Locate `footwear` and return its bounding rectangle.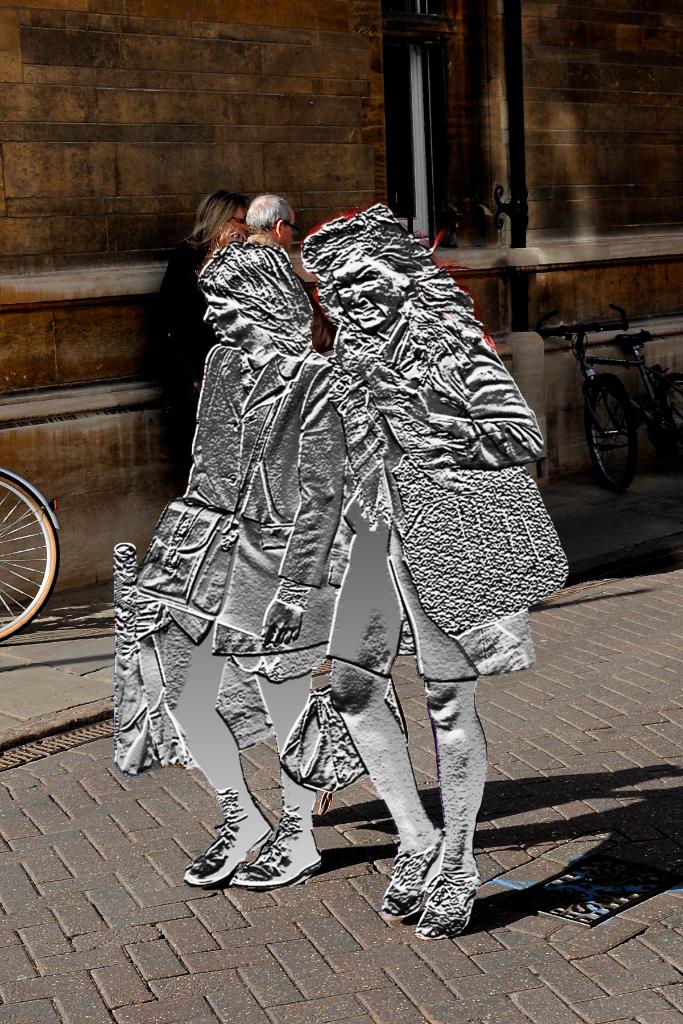
select_region(173, 805, 269, 889).
